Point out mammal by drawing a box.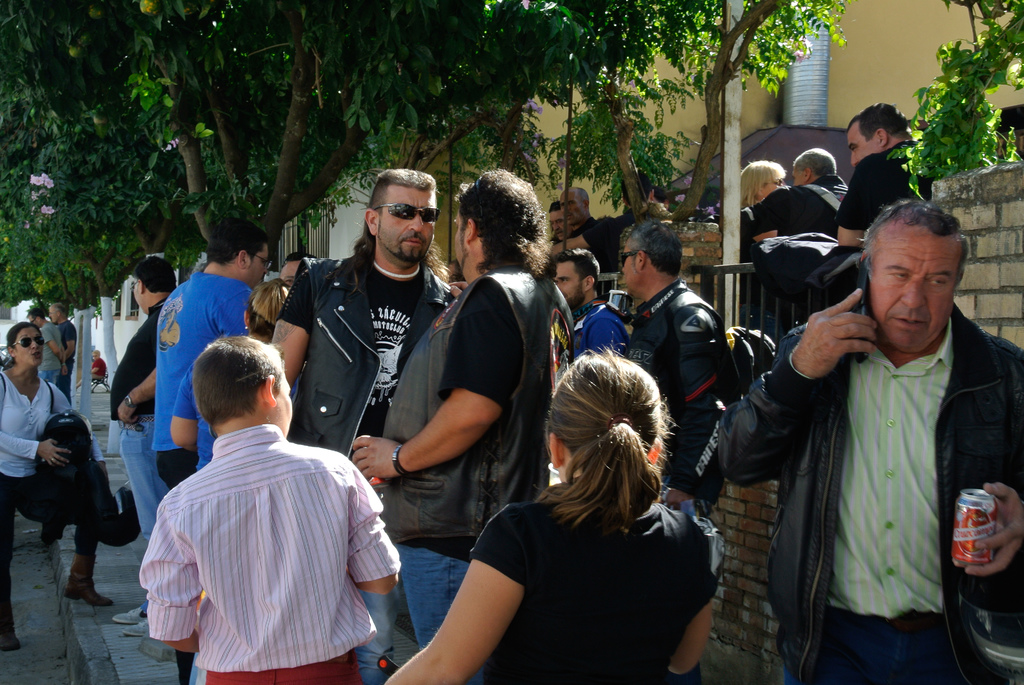
[left=617, top=217, right=730, bottom=498].
